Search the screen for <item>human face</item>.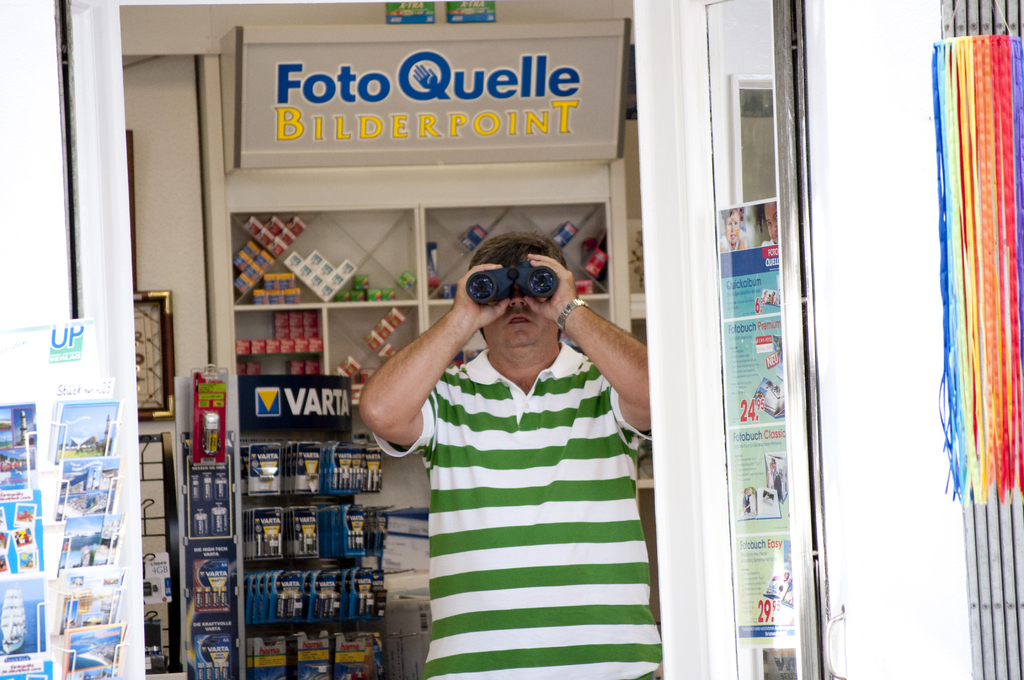
Found at detection(488, 264, 552, 345).
